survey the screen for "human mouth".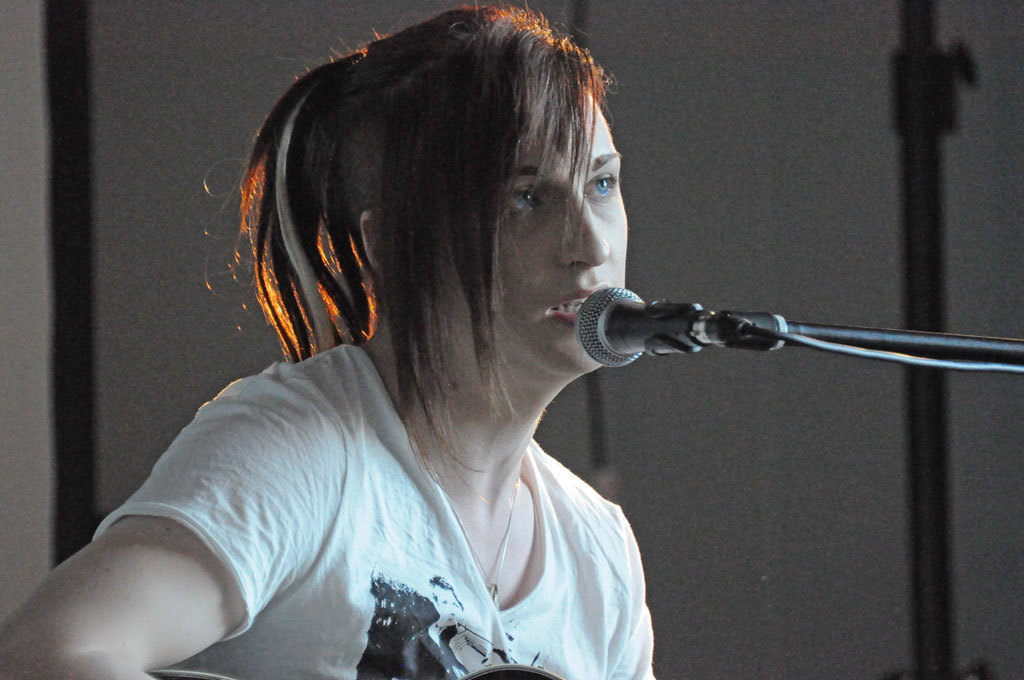
Survey found: rect(543, 283, 604, 320).
